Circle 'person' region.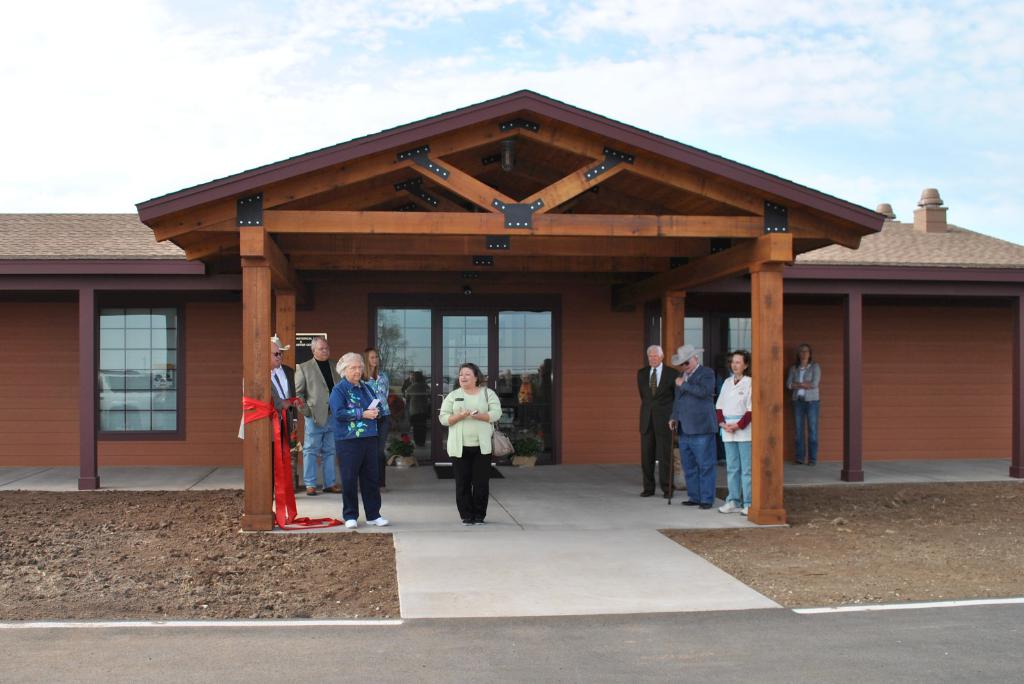
Region: (438, 358, 506, 523).
